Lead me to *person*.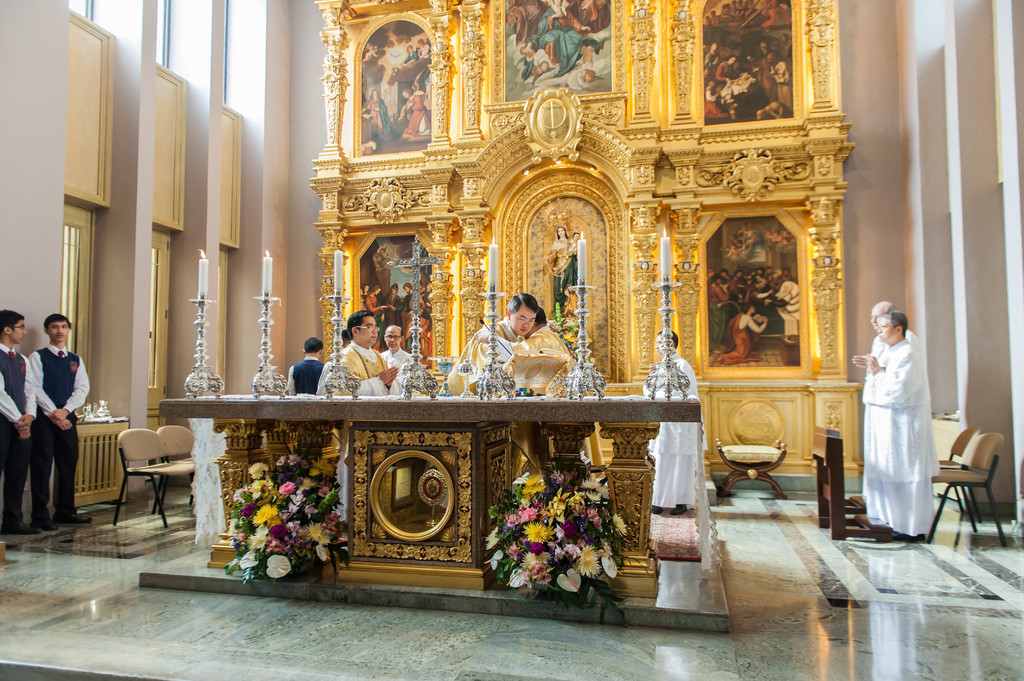
Lead to (x1=648, y1=329, x2=711, y2=518).
